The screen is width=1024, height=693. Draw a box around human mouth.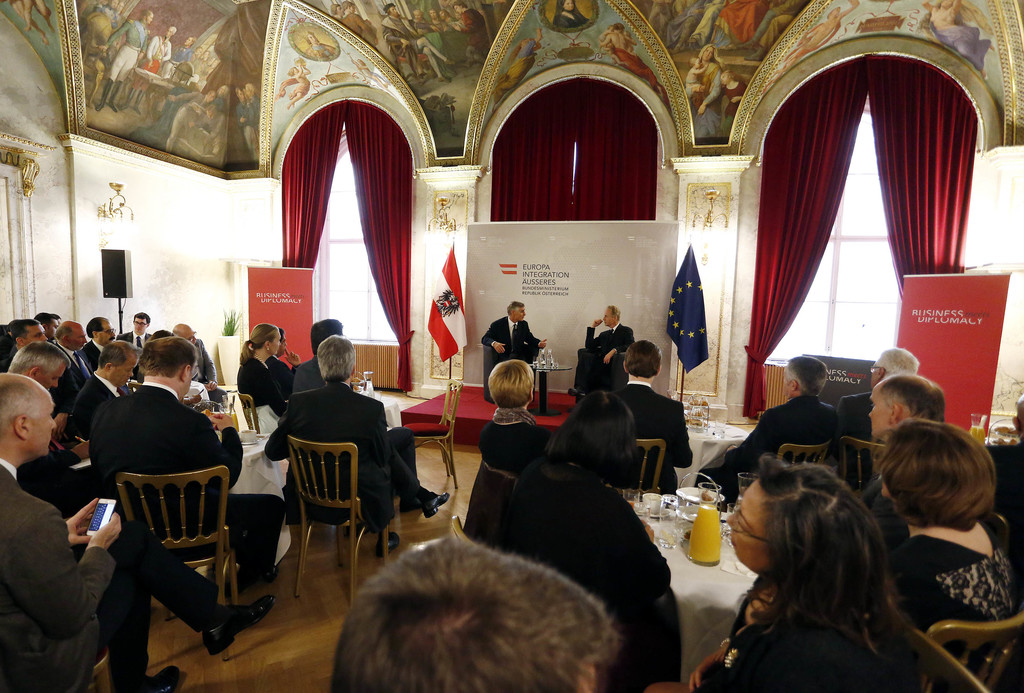
604 320 607 321.
